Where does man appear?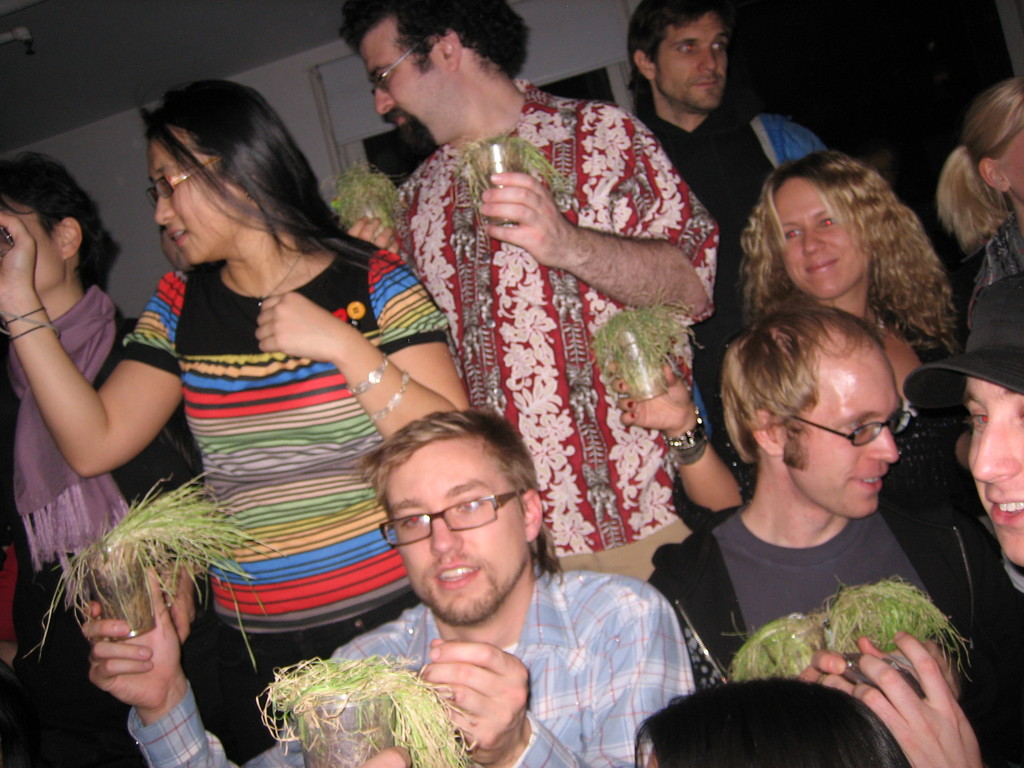
Appears at region(791, 270, 1023, 767).
